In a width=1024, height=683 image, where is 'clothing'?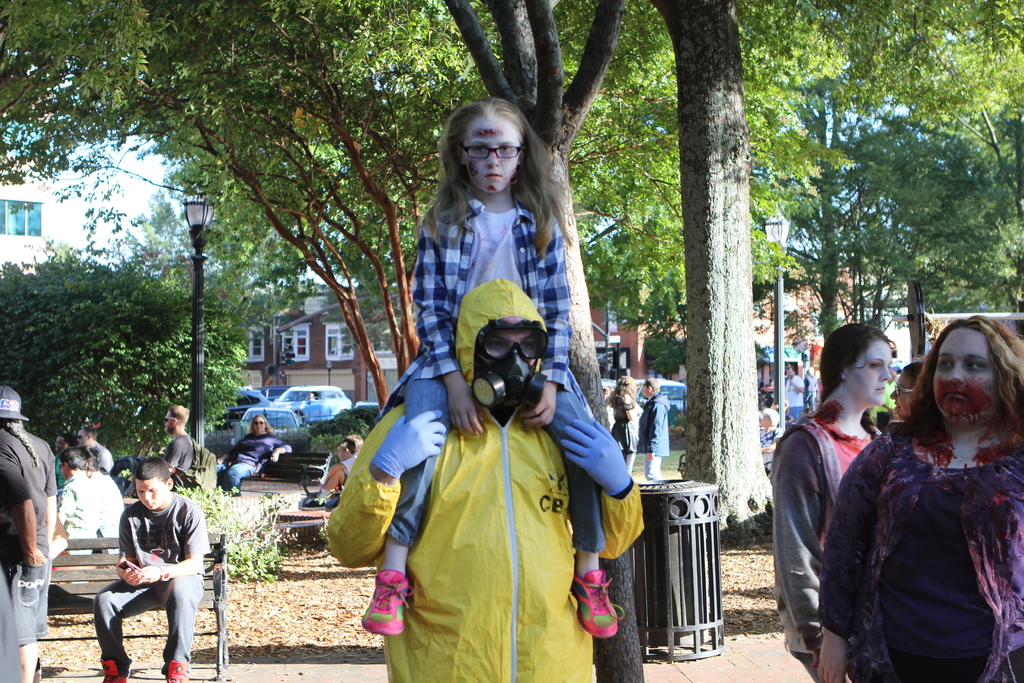
(left=326, top=277, right=645, bottom=682).
